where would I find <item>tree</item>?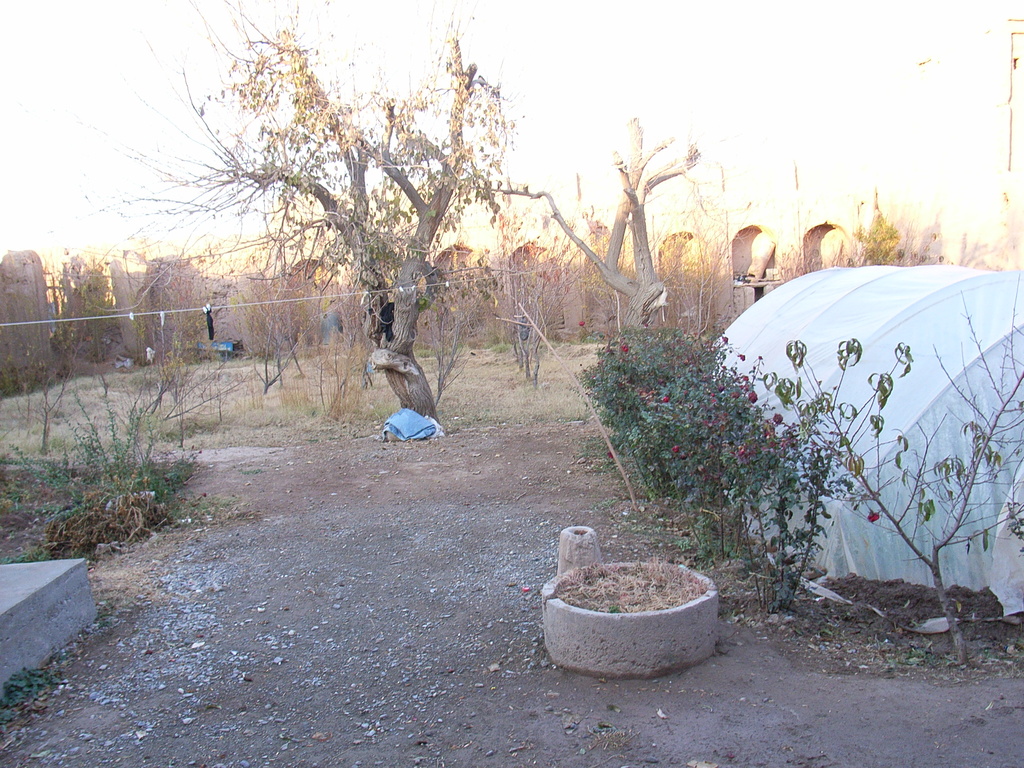
At rect(472, 99, 711, 333).
